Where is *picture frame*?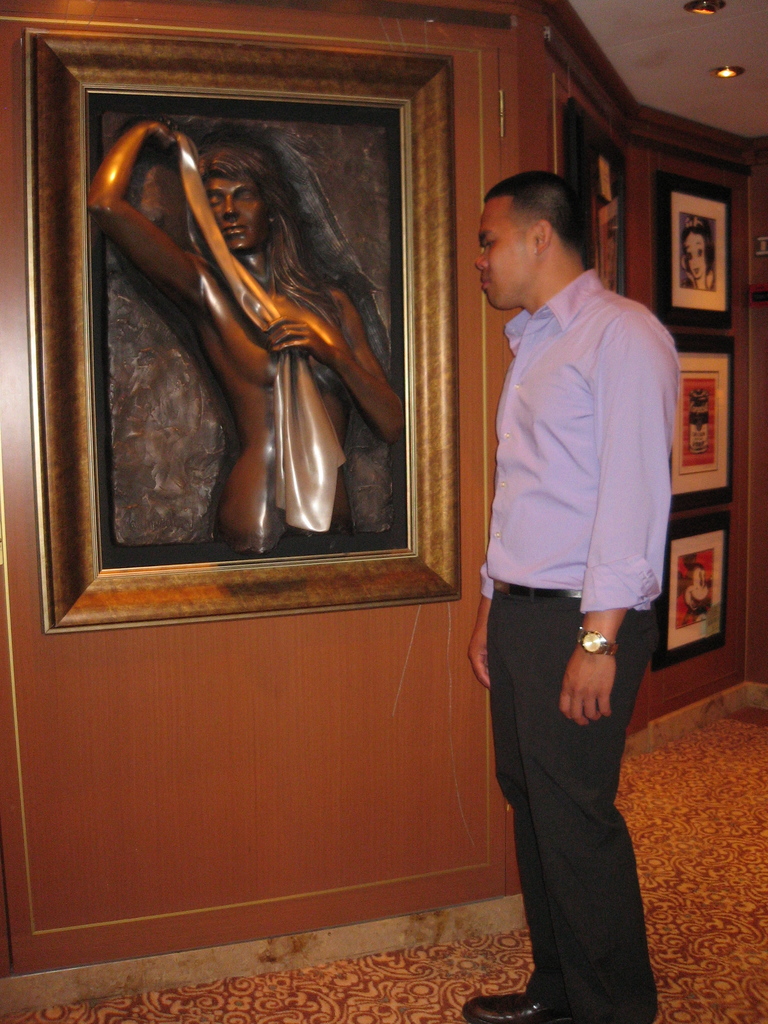
crop(26, 29, 460, 634).
